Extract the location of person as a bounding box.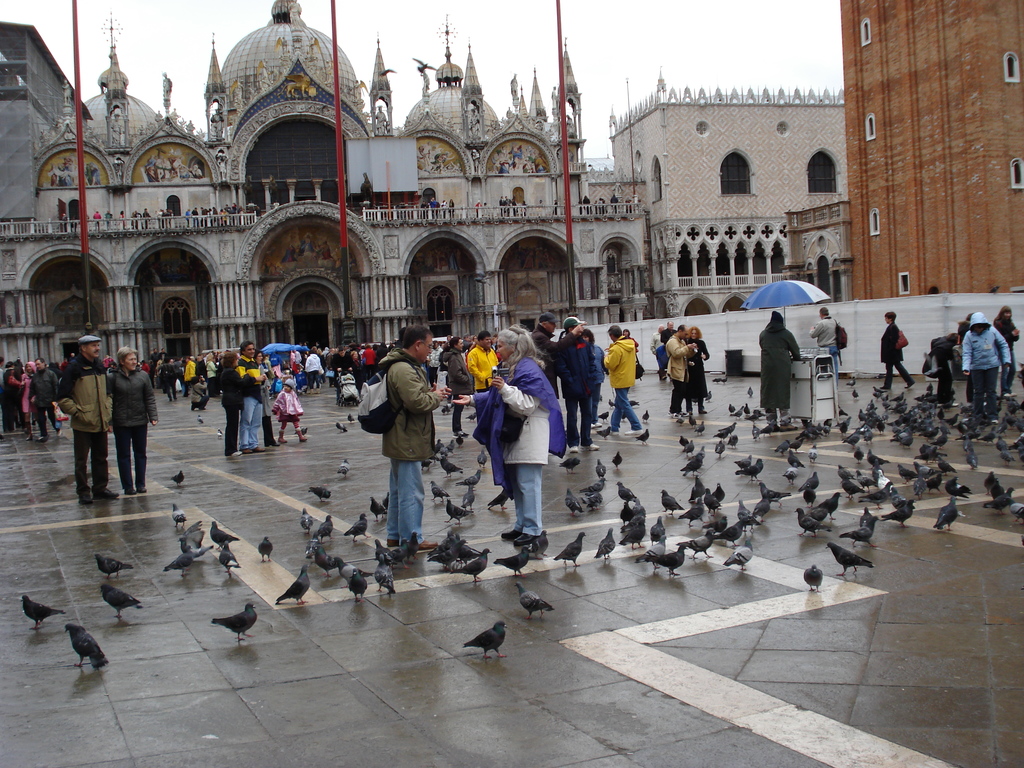
[left=353, top=319, right=438, bottom=573].
